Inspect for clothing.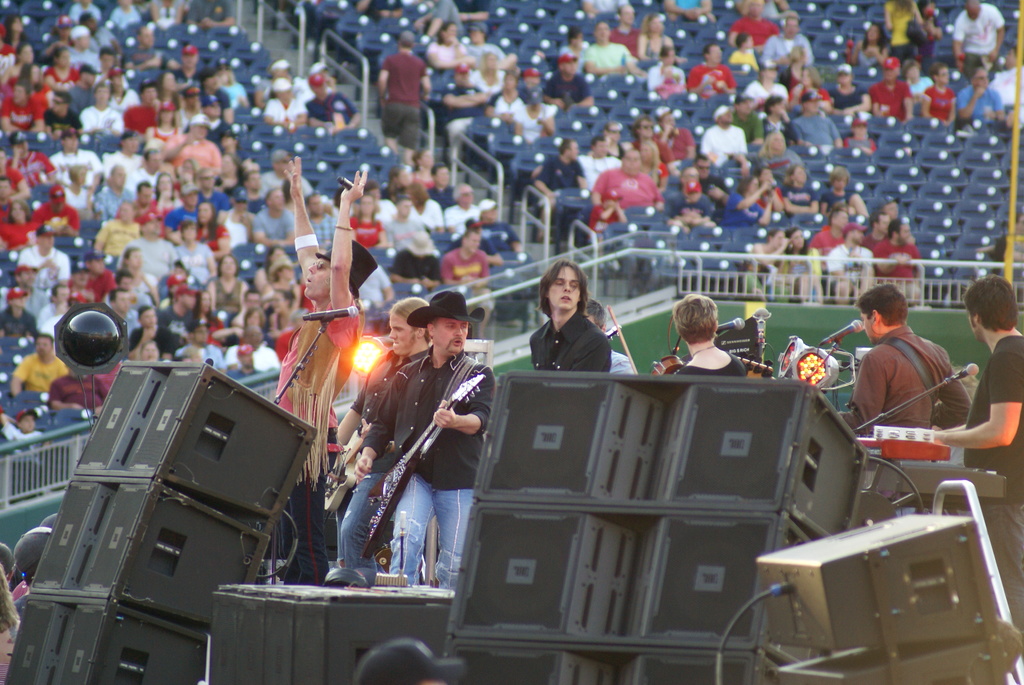
Inspection: x1=847, y1=313, x2=967, y2=452.
